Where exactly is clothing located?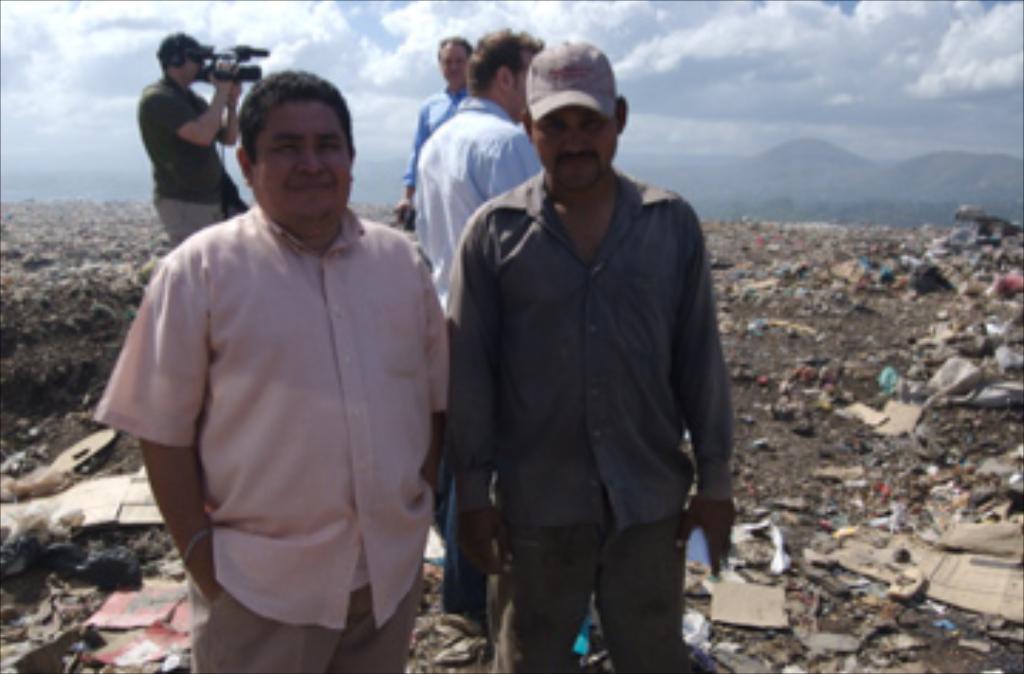
Its bounding box is (x1=412, y1=97, x2=538, y2=310).
